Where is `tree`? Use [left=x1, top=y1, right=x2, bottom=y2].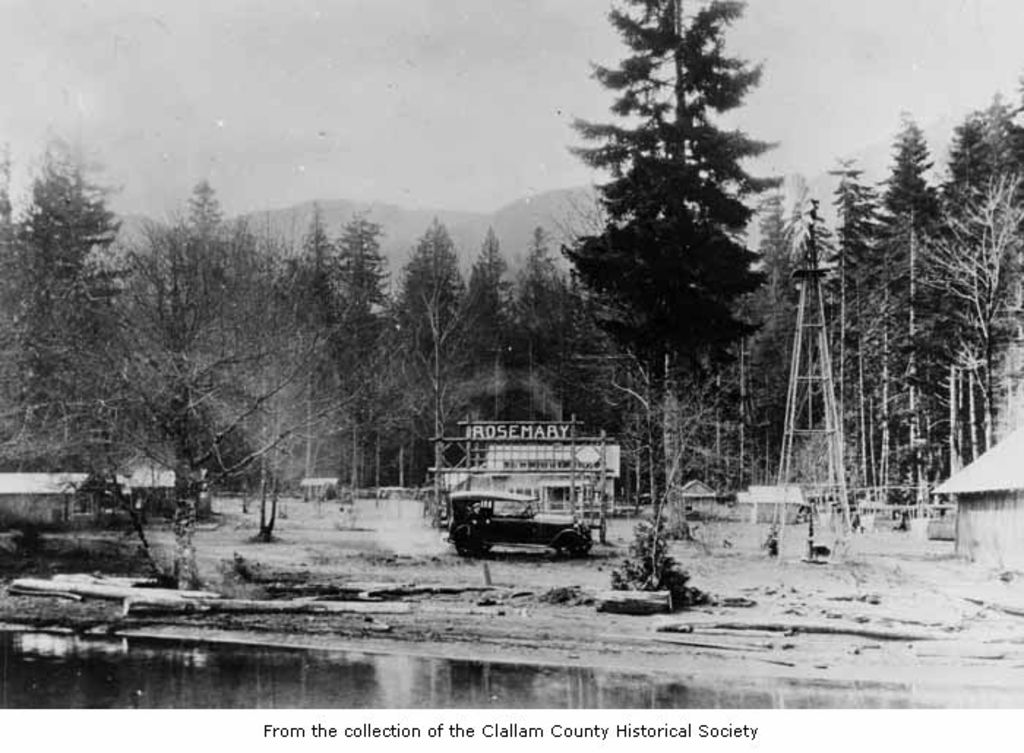
[left=0, top=209, right=402, bottom=597].
